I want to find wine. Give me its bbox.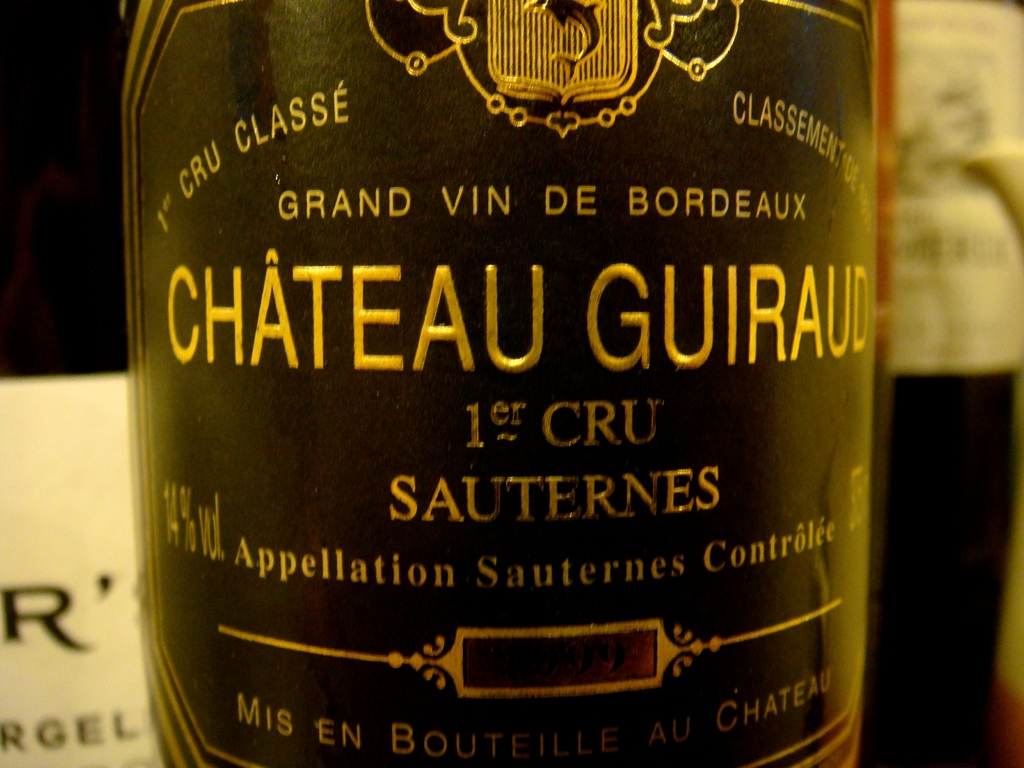
left=118, top=0, right=890, bottom=767.
